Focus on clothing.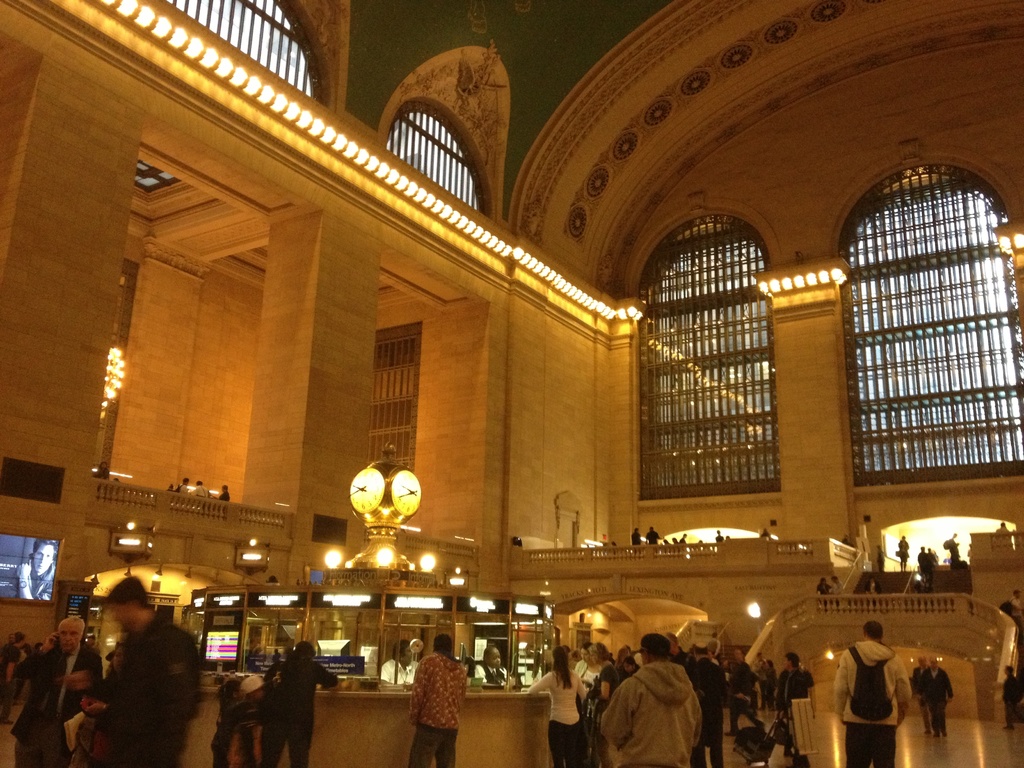
Focused at left=259, top=655, right=334, bottom=767.
